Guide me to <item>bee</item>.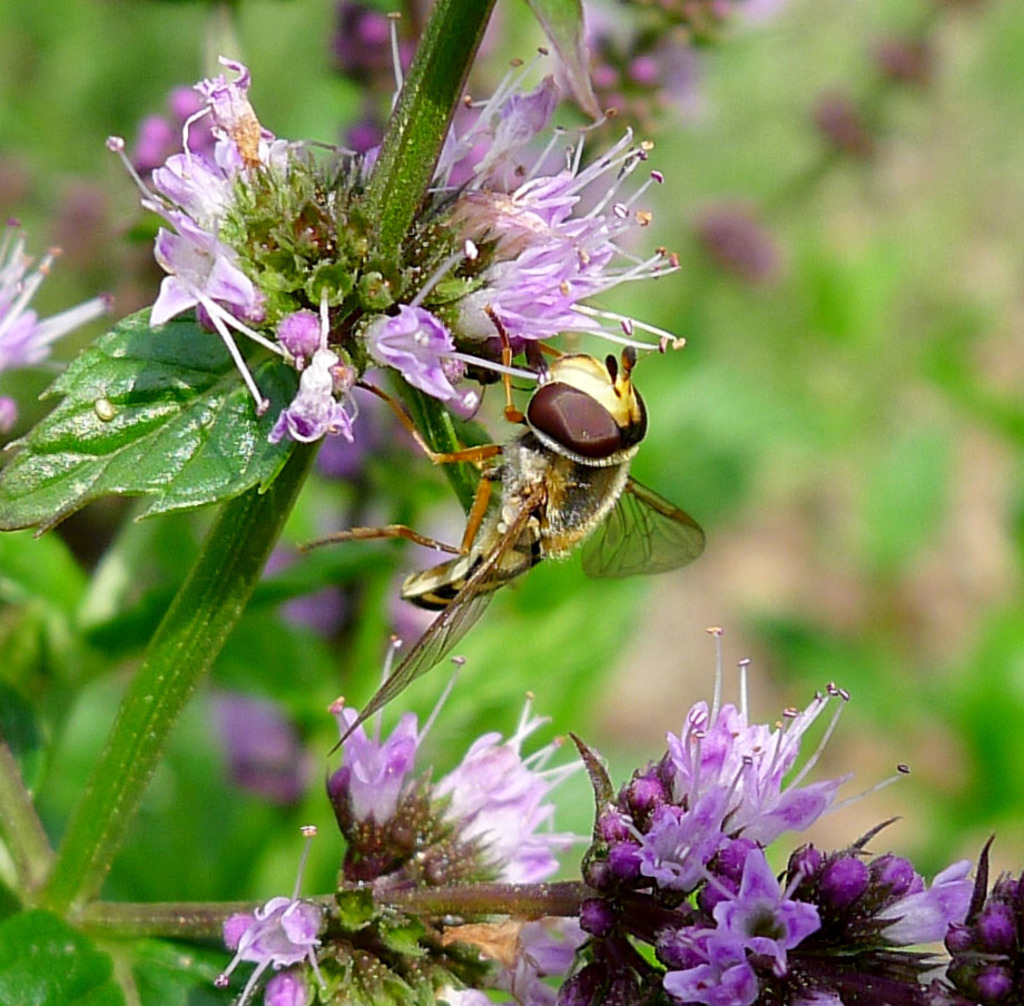
Guidance: pyautogui.locateOnScreen(341, 341, 713, 681).
